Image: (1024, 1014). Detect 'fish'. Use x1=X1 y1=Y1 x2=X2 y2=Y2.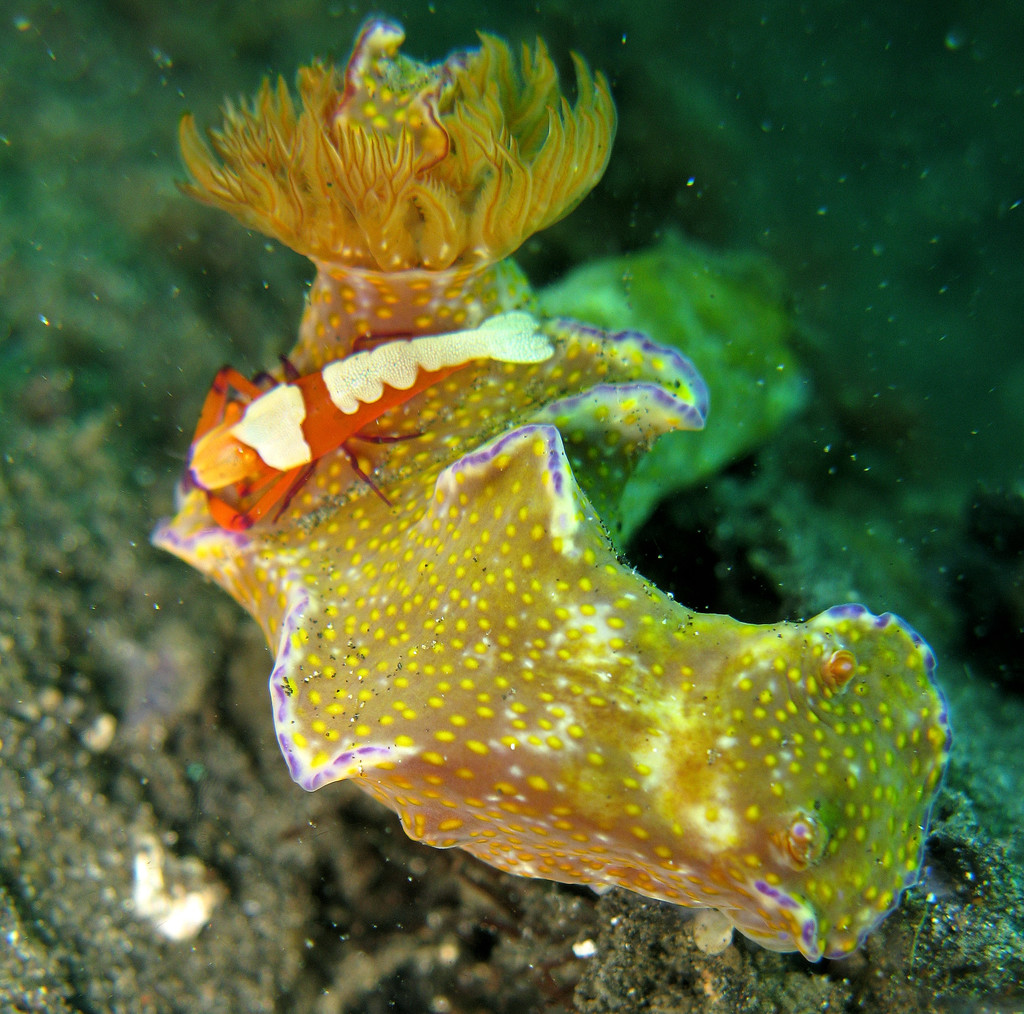
x1=142 y1=9 x2=963 y2=961.
